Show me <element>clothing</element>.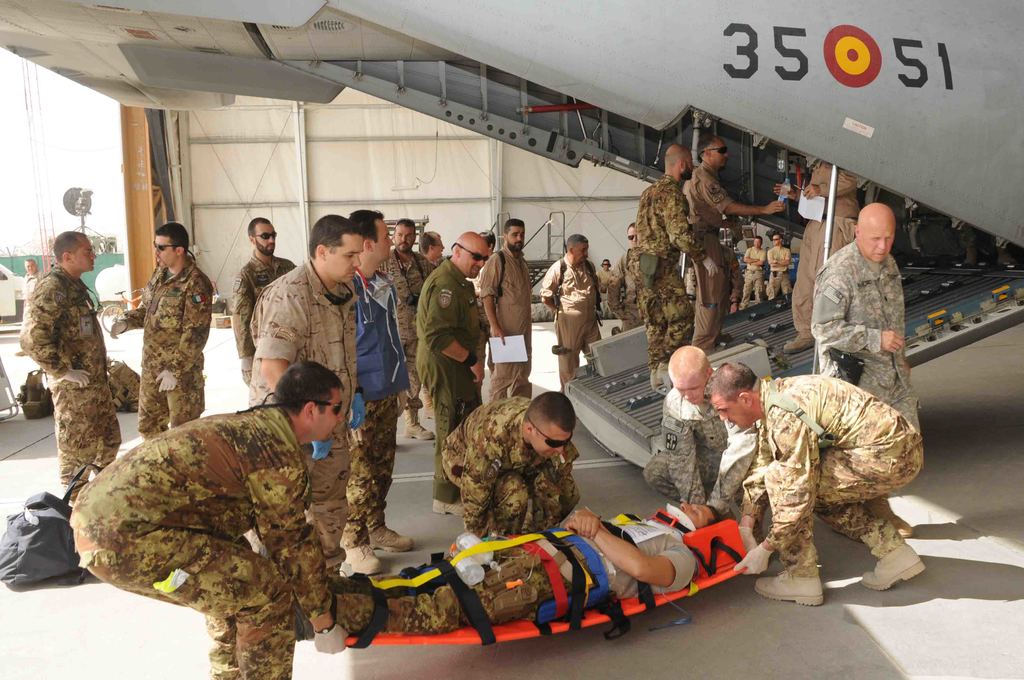
<element>clothing</element> is here: rect(477, 250, 532, 401).
